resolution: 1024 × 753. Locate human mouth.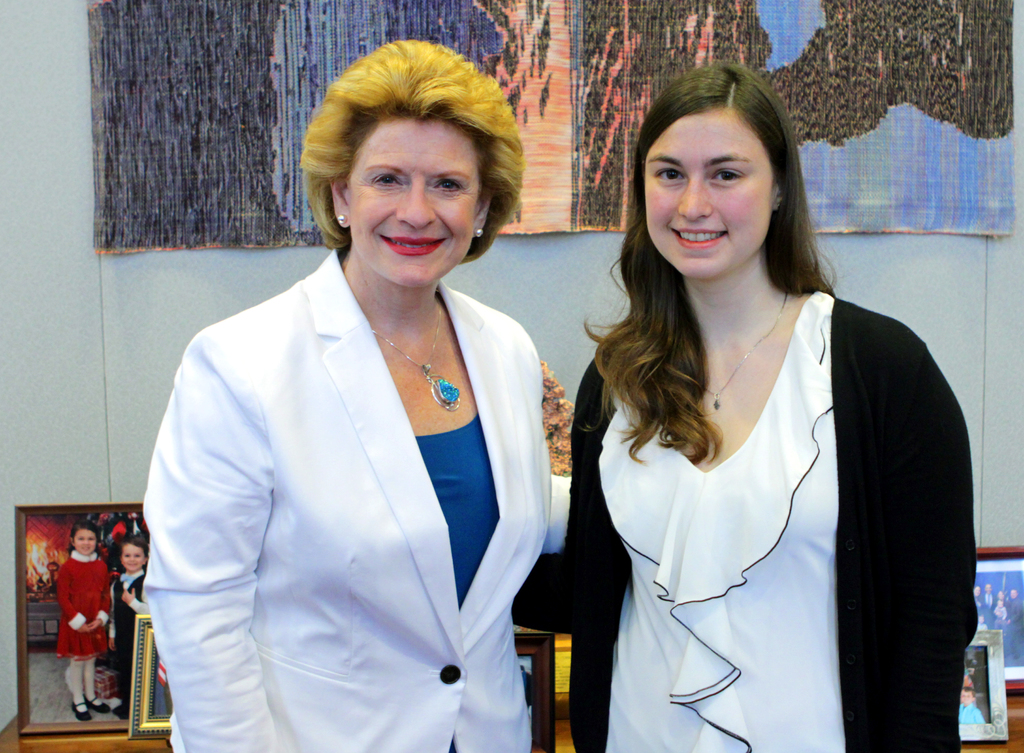
(left=668, top=223, right=731, bottom=252).
